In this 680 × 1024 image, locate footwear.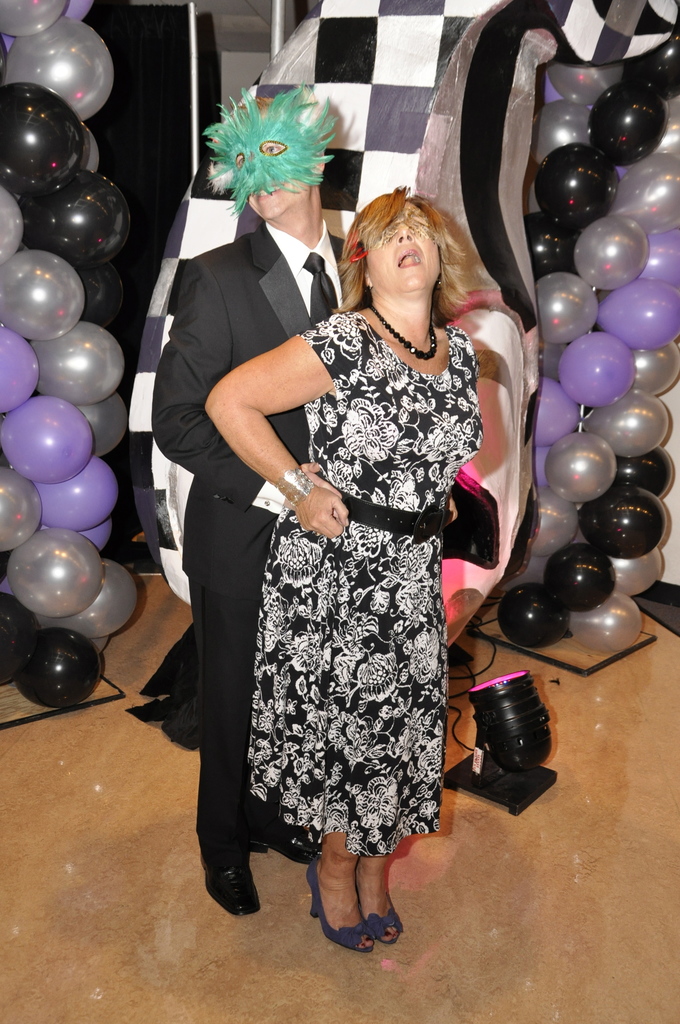
Bounding box: x1=198, y1=820, x2=266, y2=913.
